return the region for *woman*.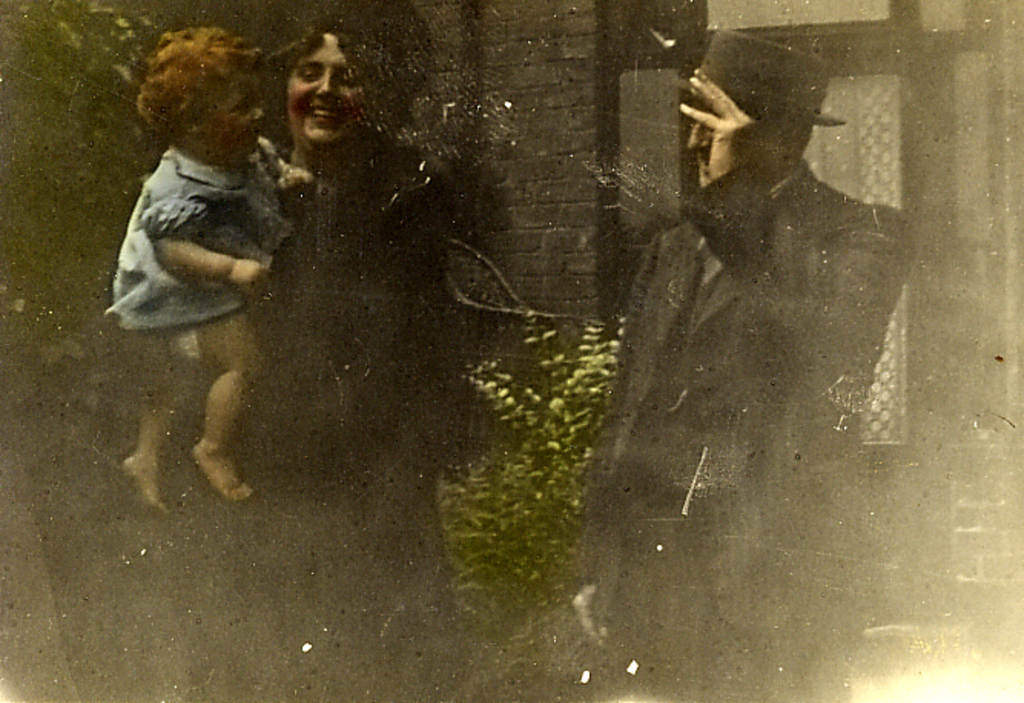
140, 26, 454, 502.
